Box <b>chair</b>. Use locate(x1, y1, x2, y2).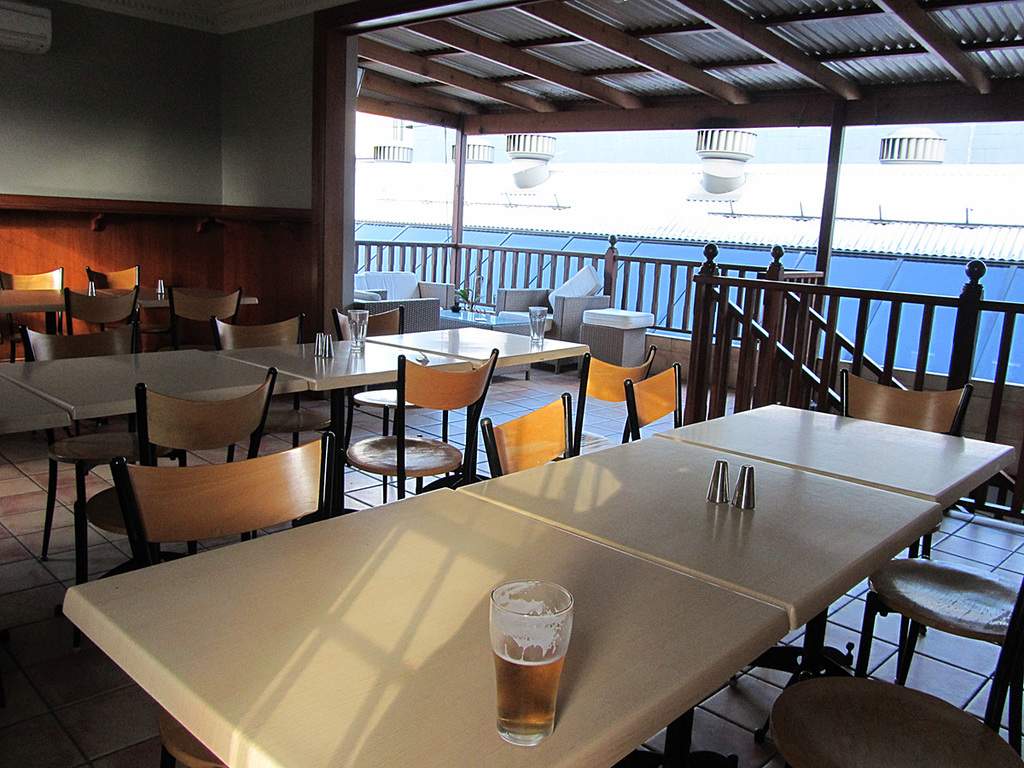
locate(76, 370, 279, 584).
